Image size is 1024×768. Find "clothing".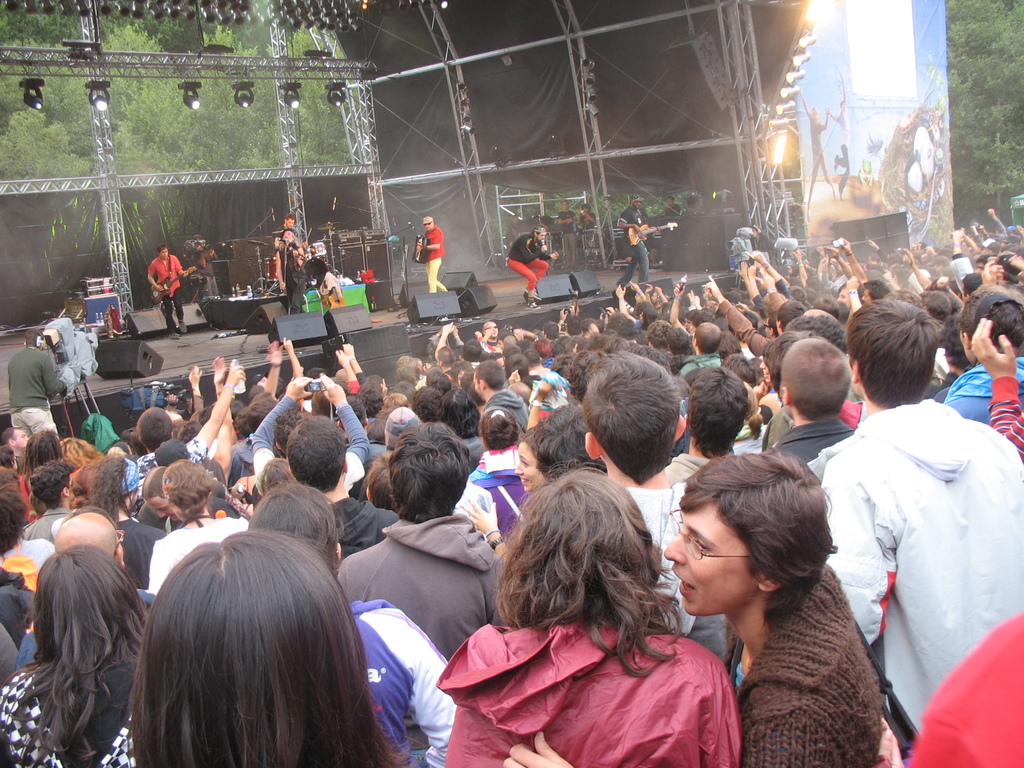
region(469, 452, 531, 545).
